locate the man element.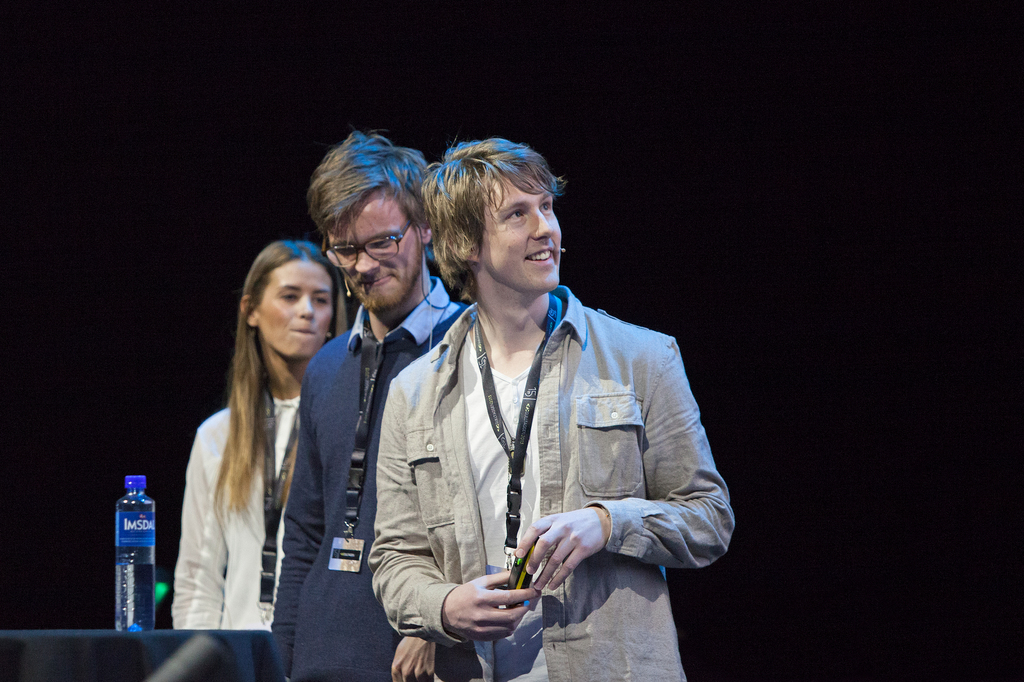
Element bbox: {"left": 369, "top": 137, "right": 739, "bottom": 681}.
